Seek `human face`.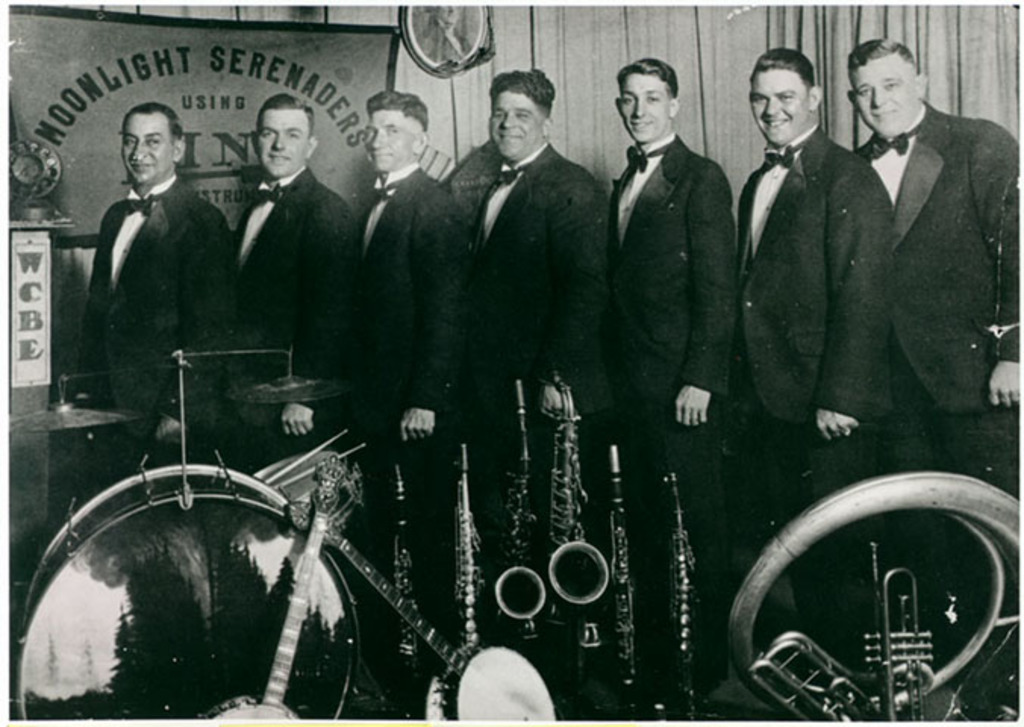
[x1=851, y1=58, x2=919, y2=136].
